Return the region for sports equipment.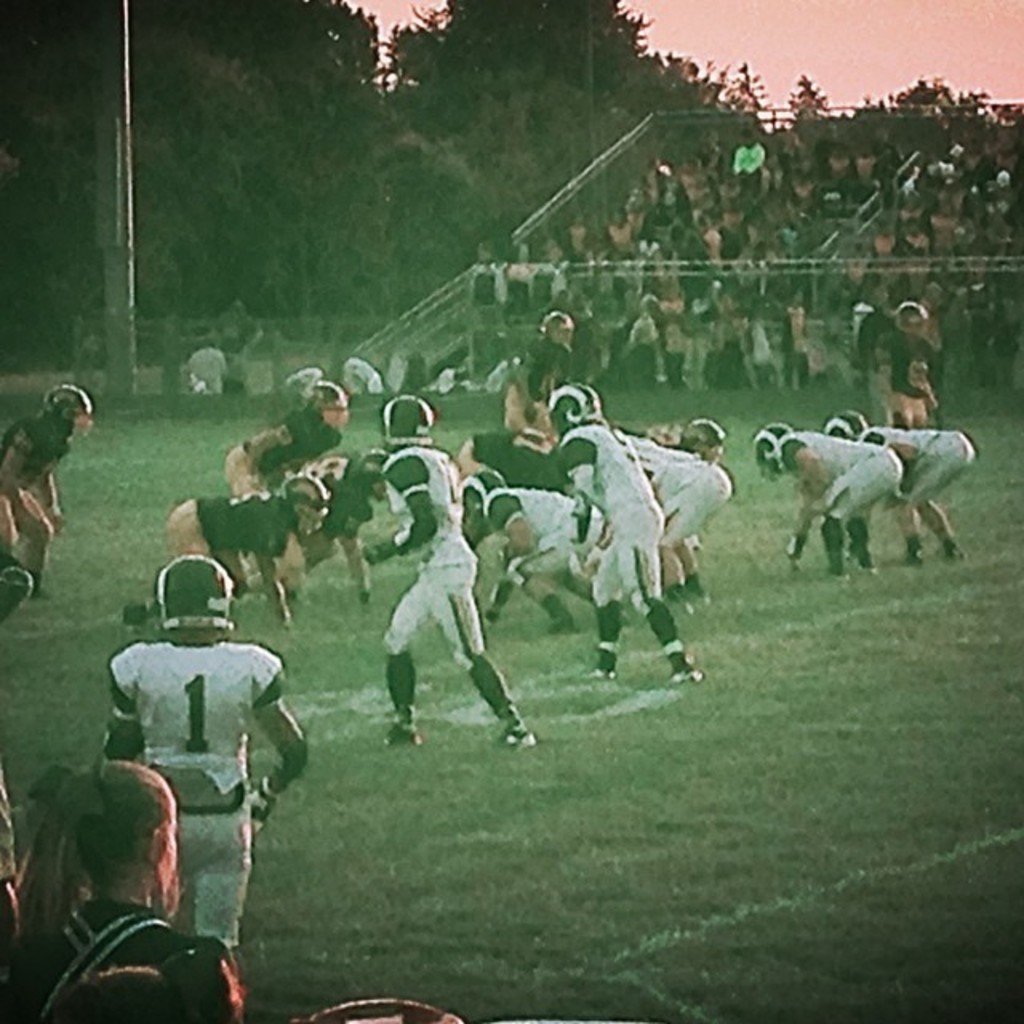
pyautogui.locateOnScreen(37, 376, 99, 445).
